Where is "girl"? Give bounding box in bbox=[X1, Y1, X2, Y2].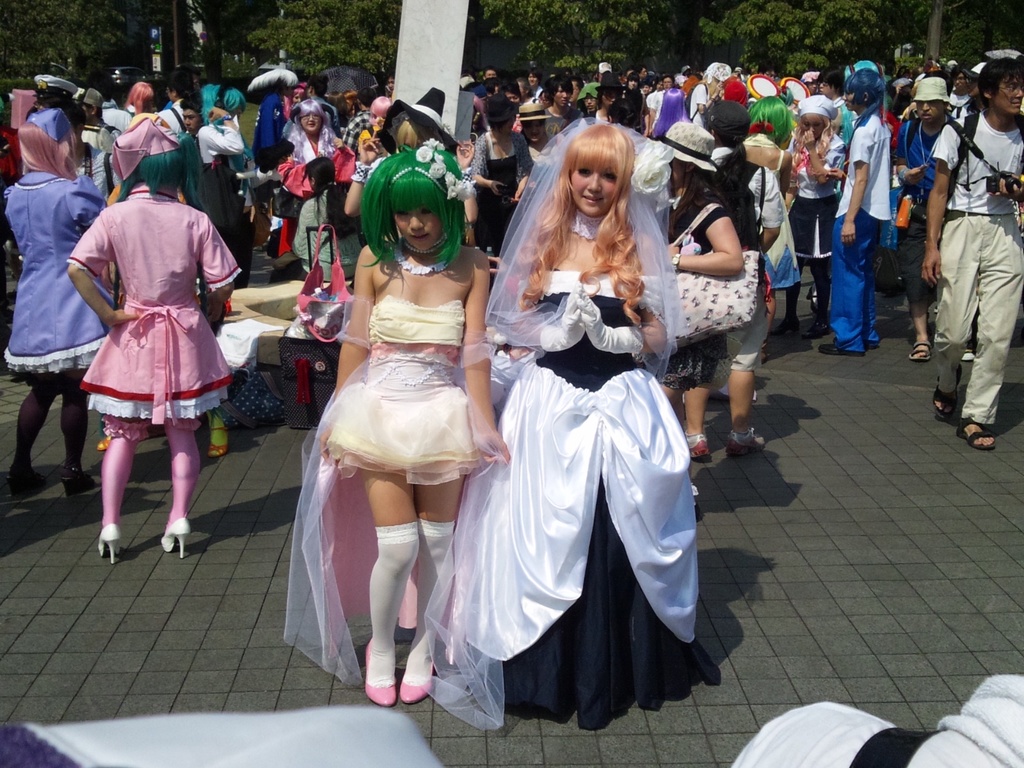
bbox=[419, 98, 713, 753].
